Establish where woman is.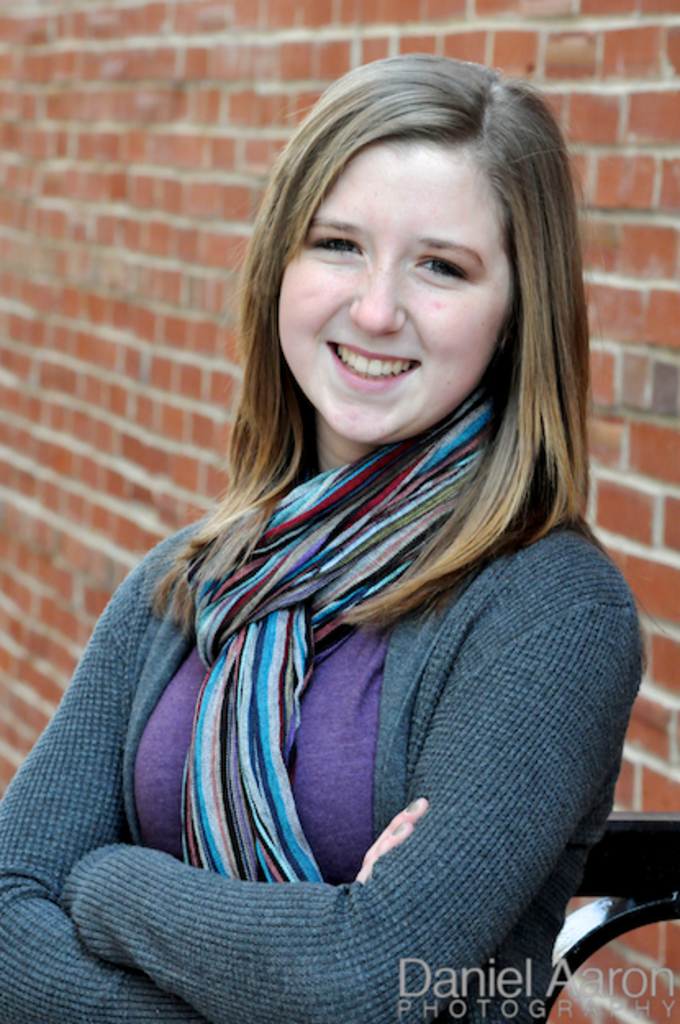
Established at left=11, top=52, right=655, bottom=1004.
